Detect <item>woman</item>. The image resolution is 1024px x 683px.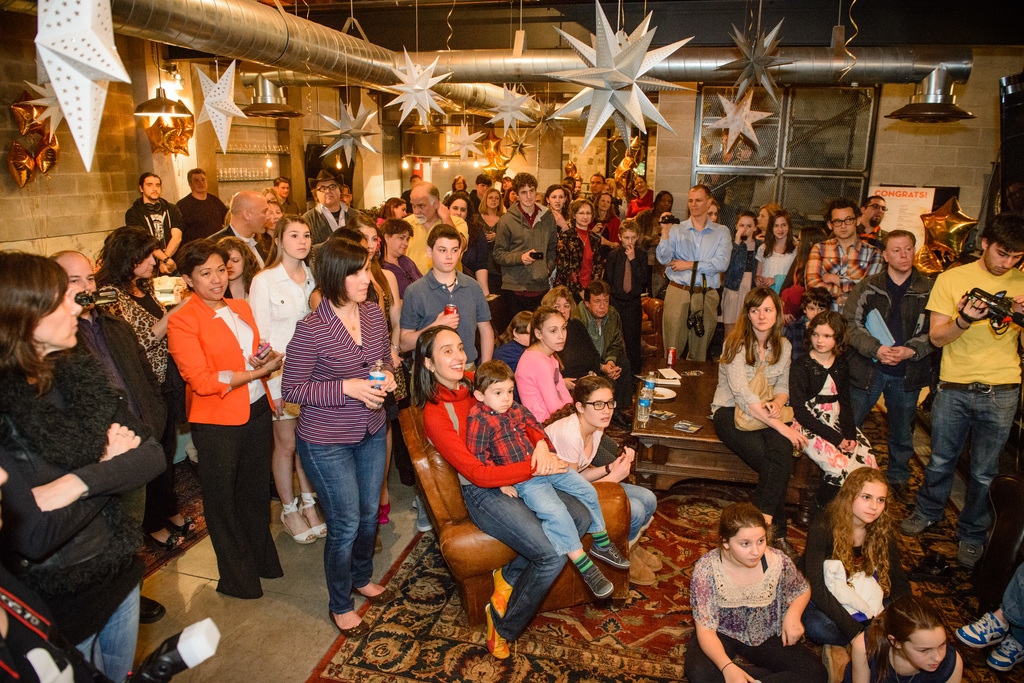
{"x1": 164, "y1": 241, "x2": 285, "y2": 605}.
